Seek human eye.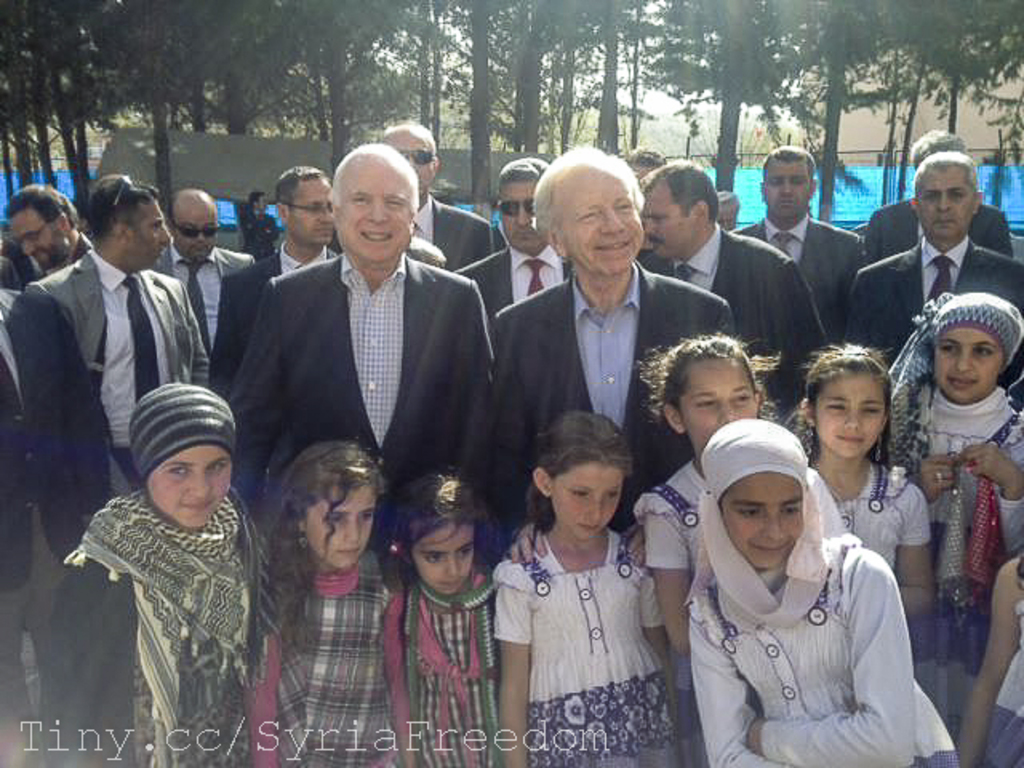
[570,490,590,504].
